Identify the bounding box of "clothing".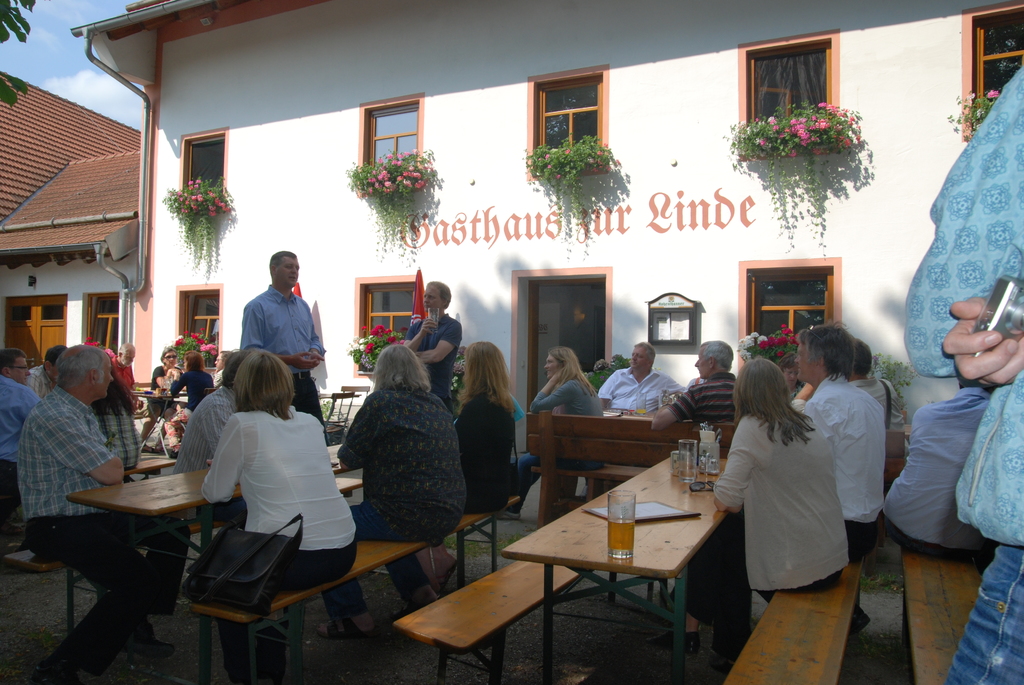
bbox=(181, 391, 343, 608).
